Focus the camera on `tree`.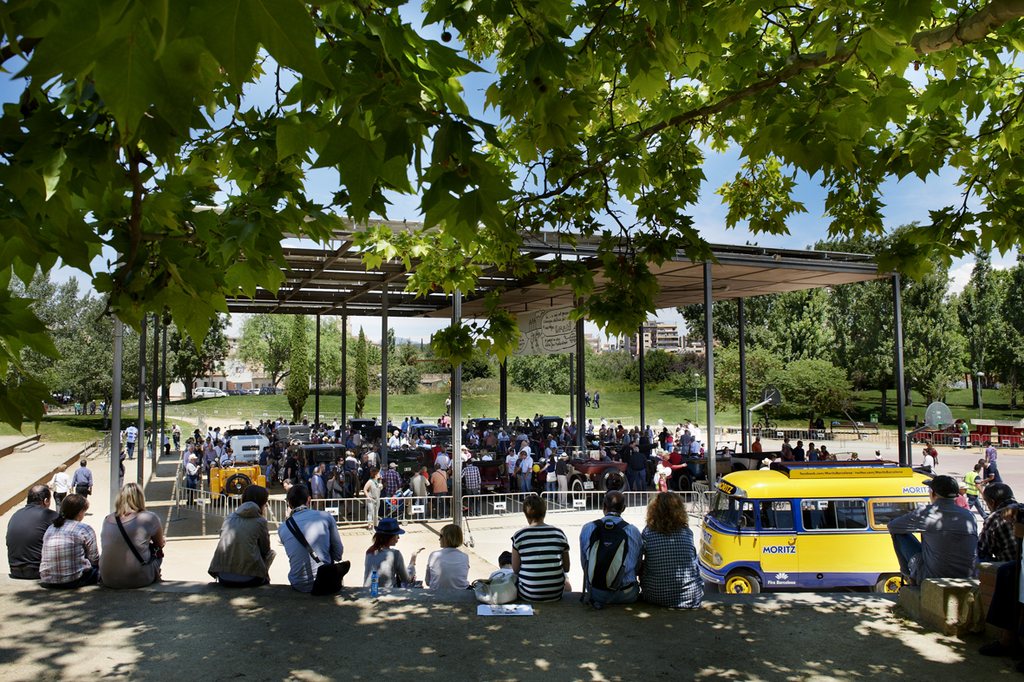
Focus region: x1=949 y1=248 x2=1013 y2=390.
